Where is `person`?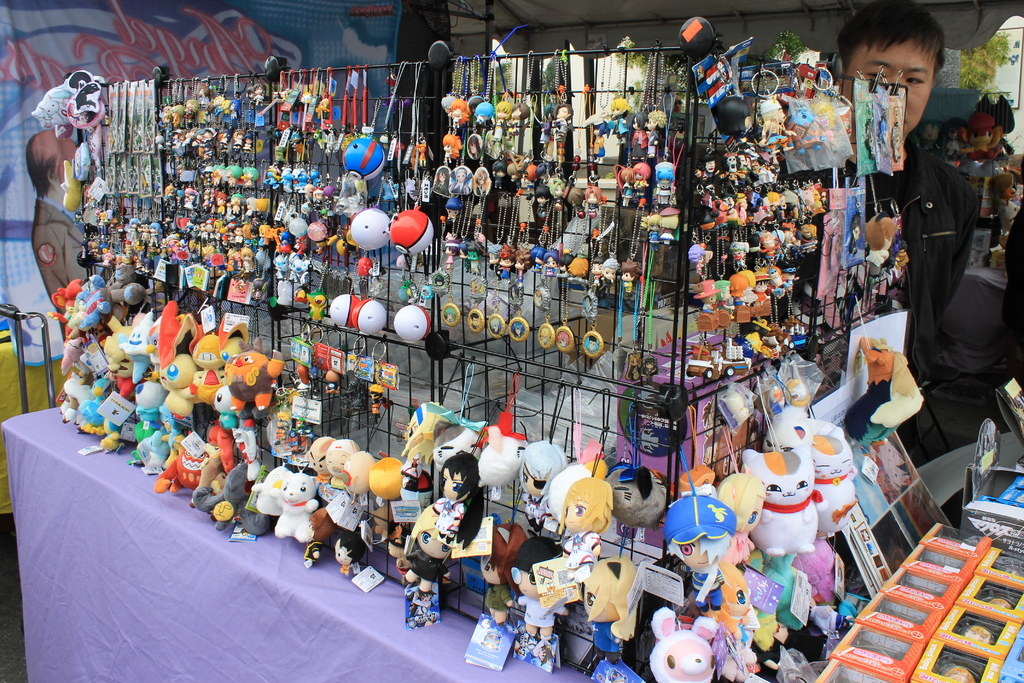
[x1=490, y1=318, x2=500, y2=333].
